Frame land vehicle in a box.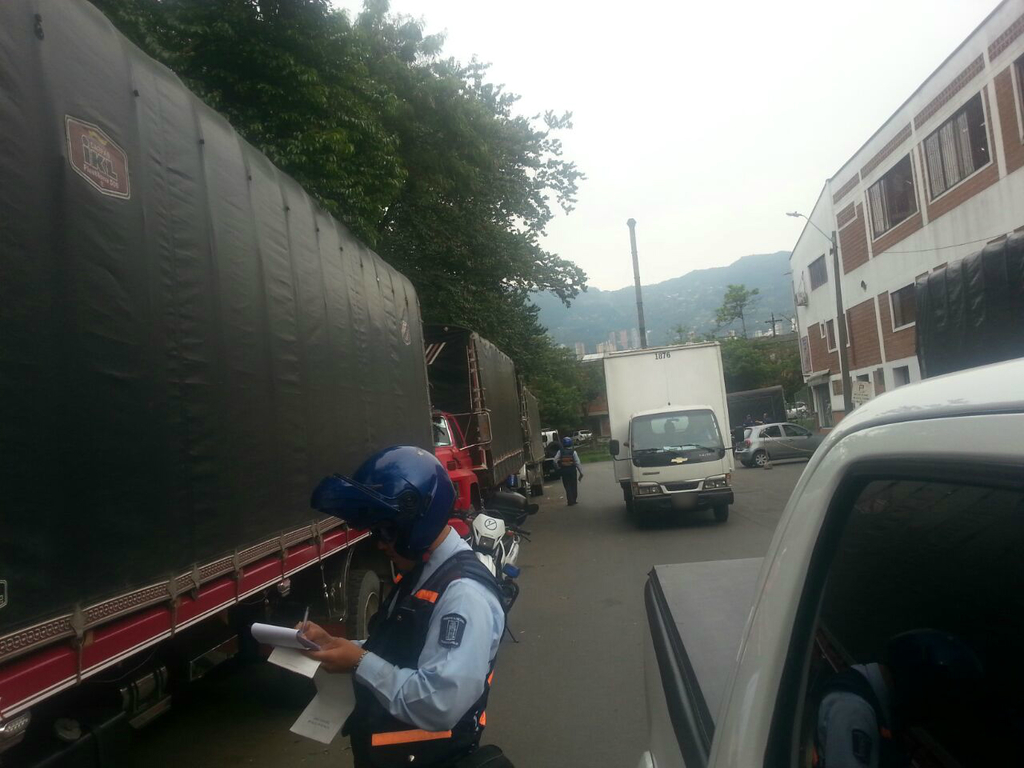
bbox=[602, 342, 730, 527].
